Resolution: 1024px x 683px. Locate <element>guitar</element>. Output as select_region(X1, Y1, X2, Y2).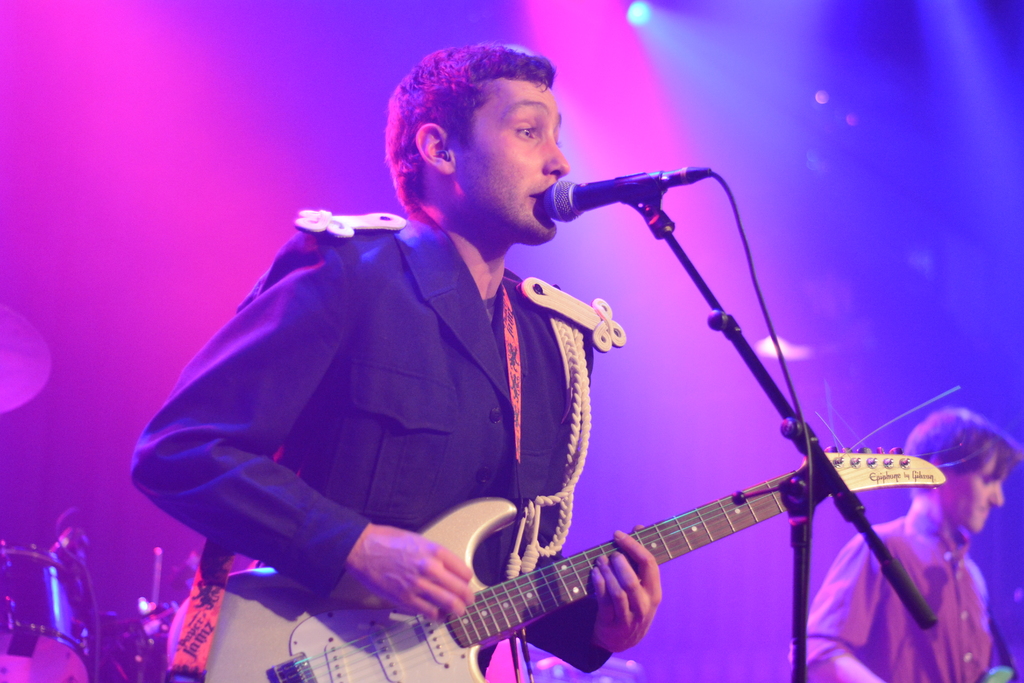
select_region(195, 440, 941, 682).
